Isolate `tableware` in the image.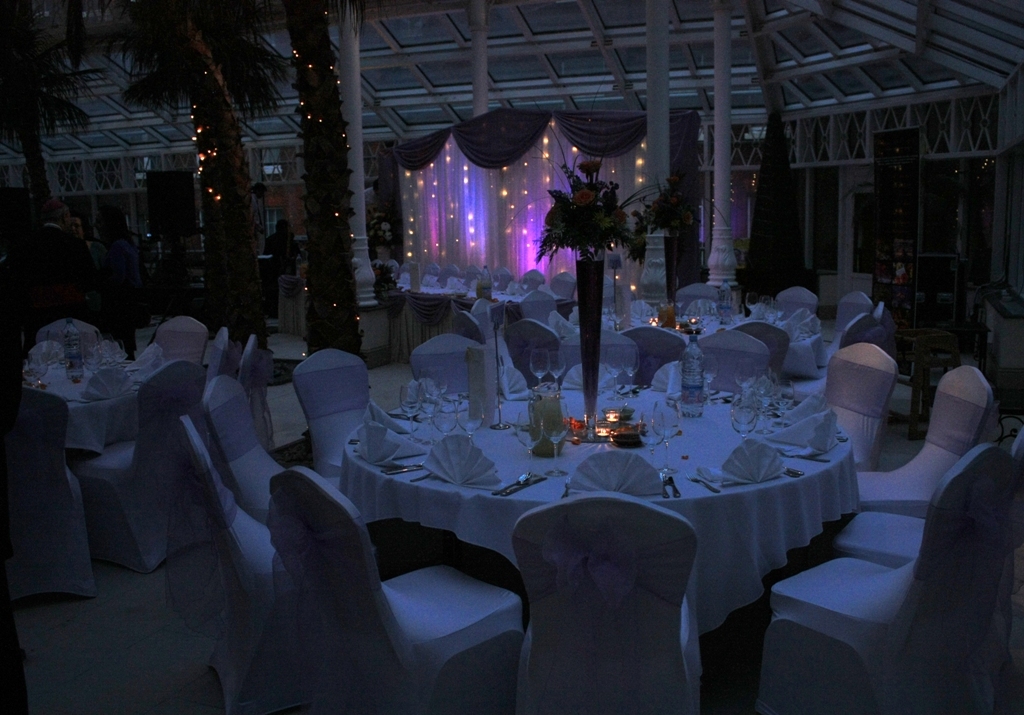
Isolated region: Rect(423, 377, 446, 443).
